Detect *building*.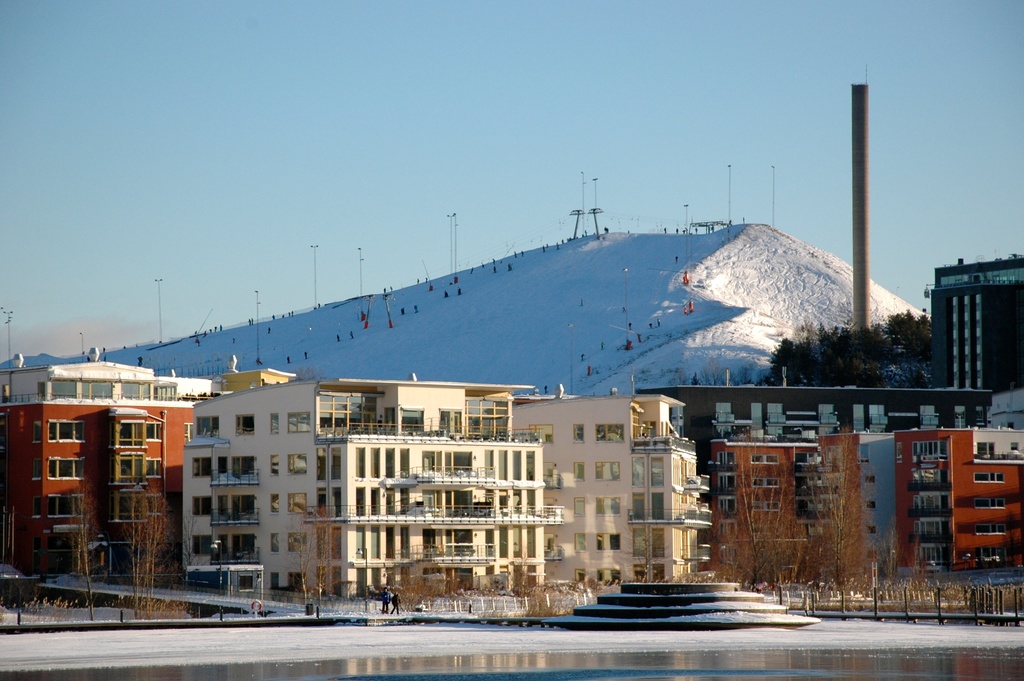
Detected at [left=513, top=395, right=716, bottom=599].
